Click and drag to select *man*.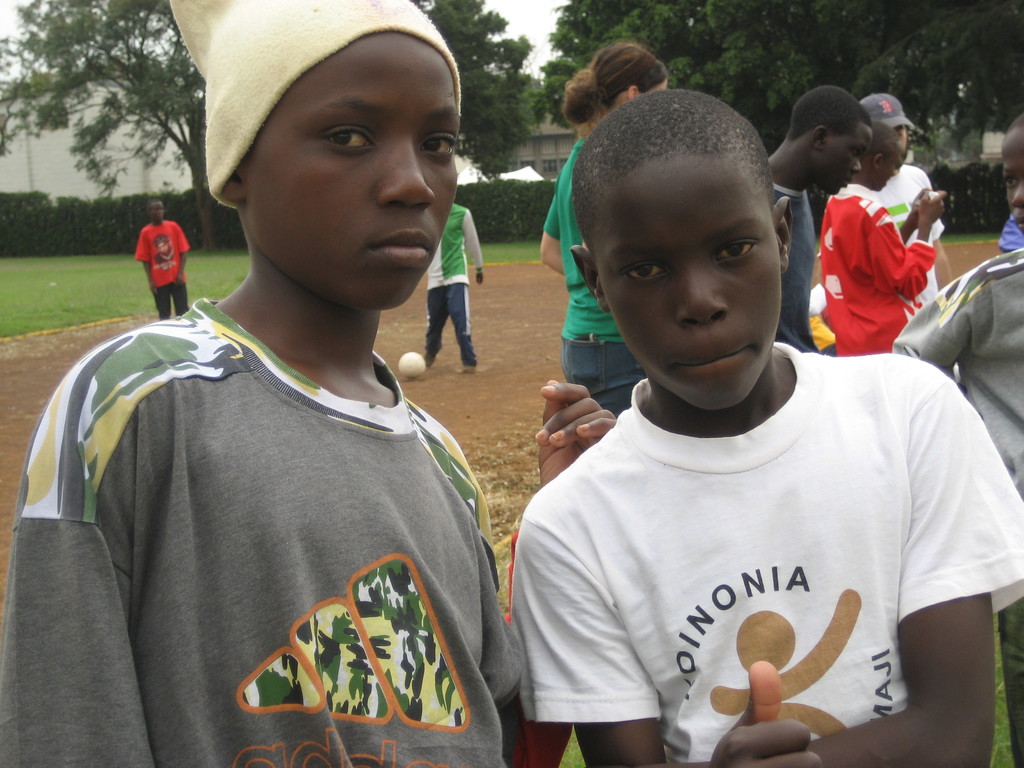
Selection: <bbox>764, 85, 872, 351</bbox>.
